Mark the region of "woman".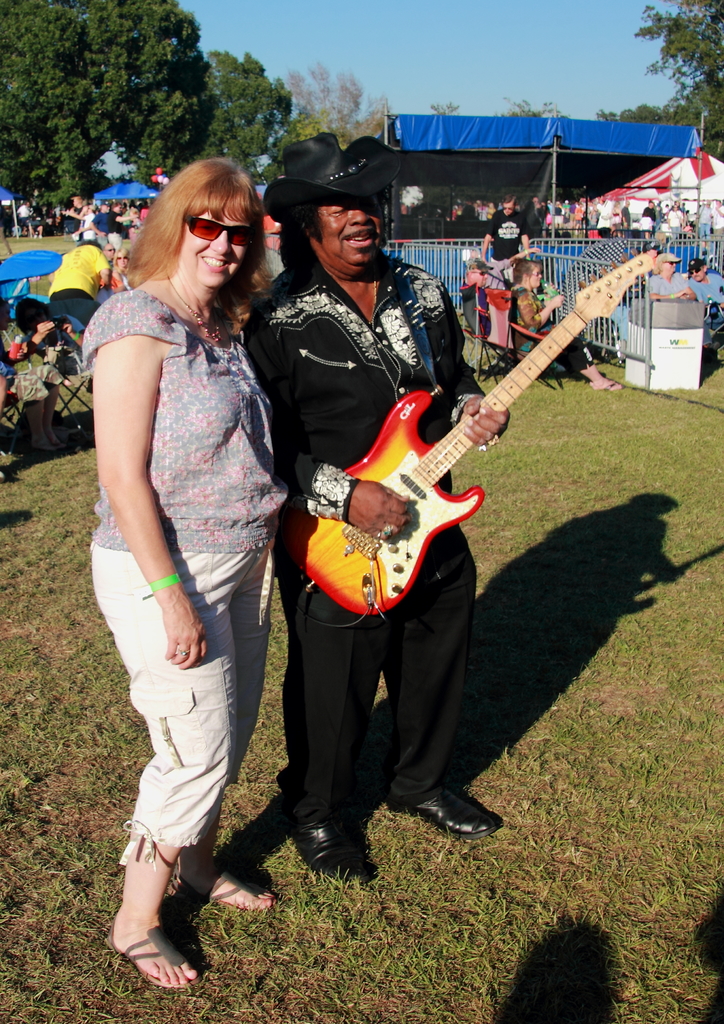
Region: rect(75, 143, 307, 959).
